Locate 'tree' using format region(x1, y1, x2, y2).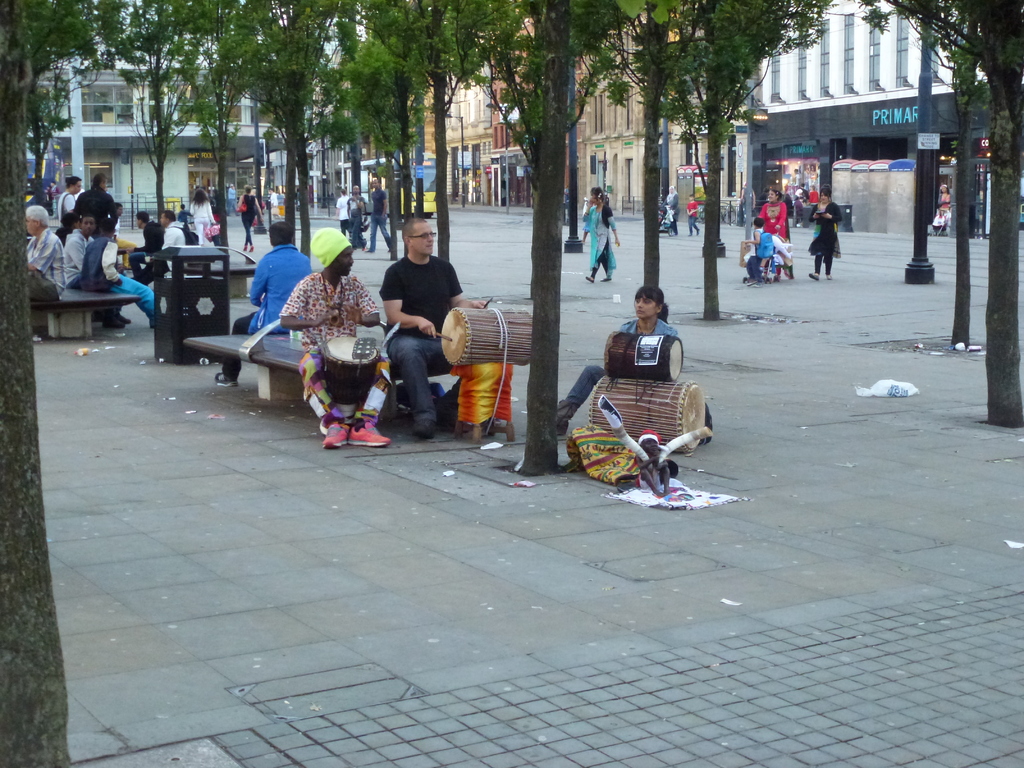
region(459, 0, 644, 305).
